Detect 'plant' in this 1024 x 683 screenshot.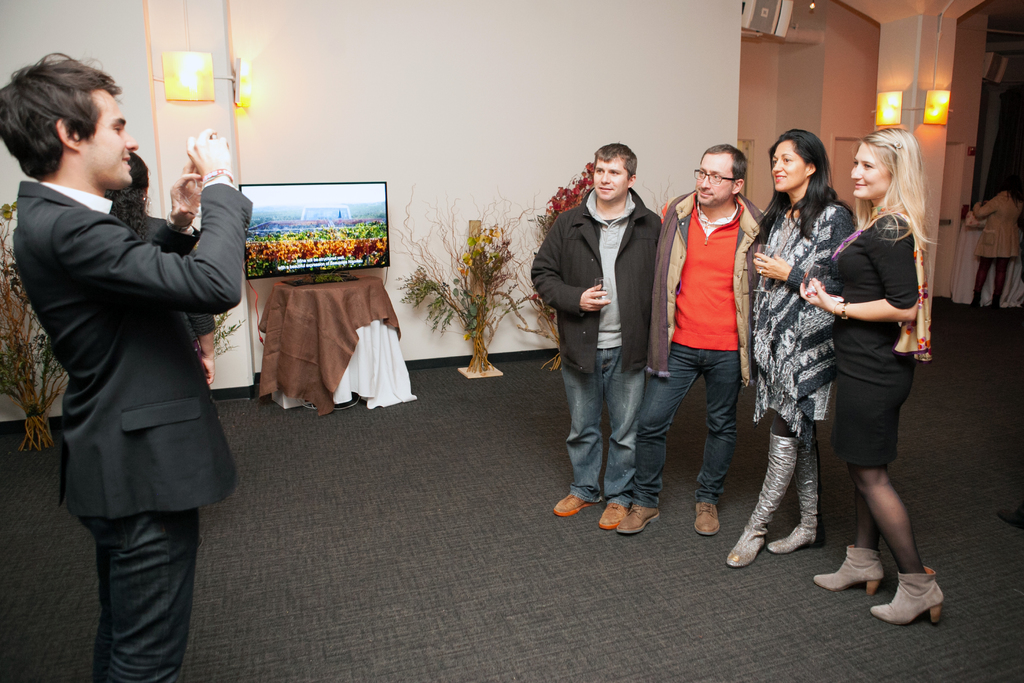
Detection: 395 173 535 379.
